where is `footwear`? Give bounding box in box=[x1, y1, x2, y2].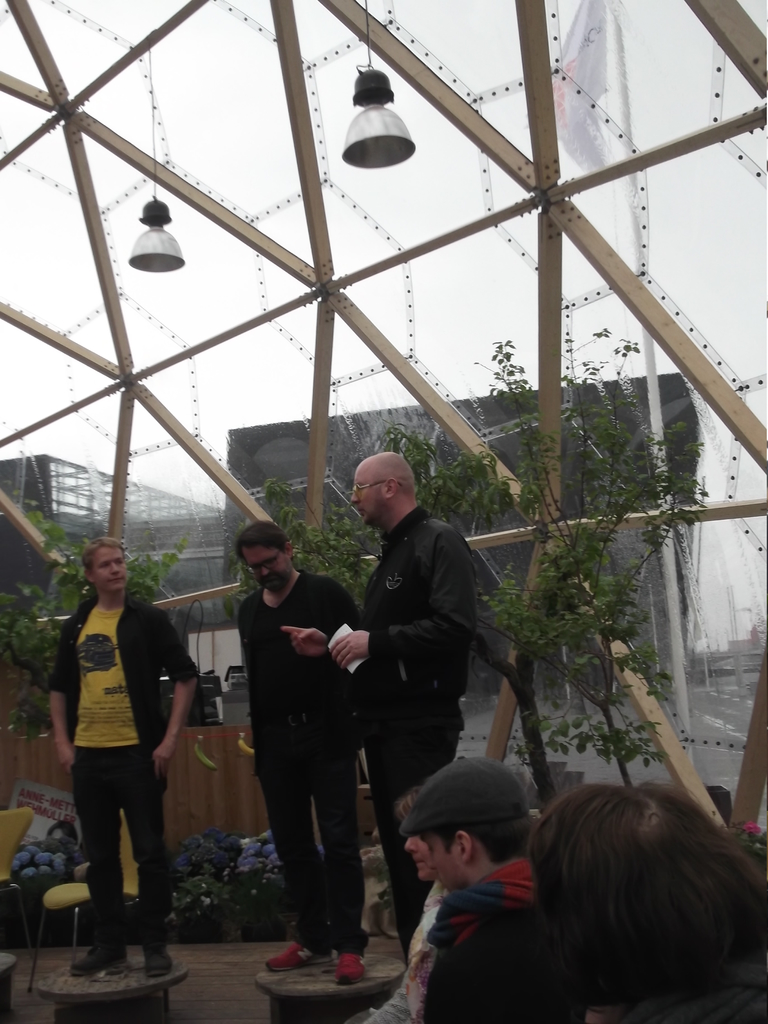
box=[60, 945, 138, 986].
